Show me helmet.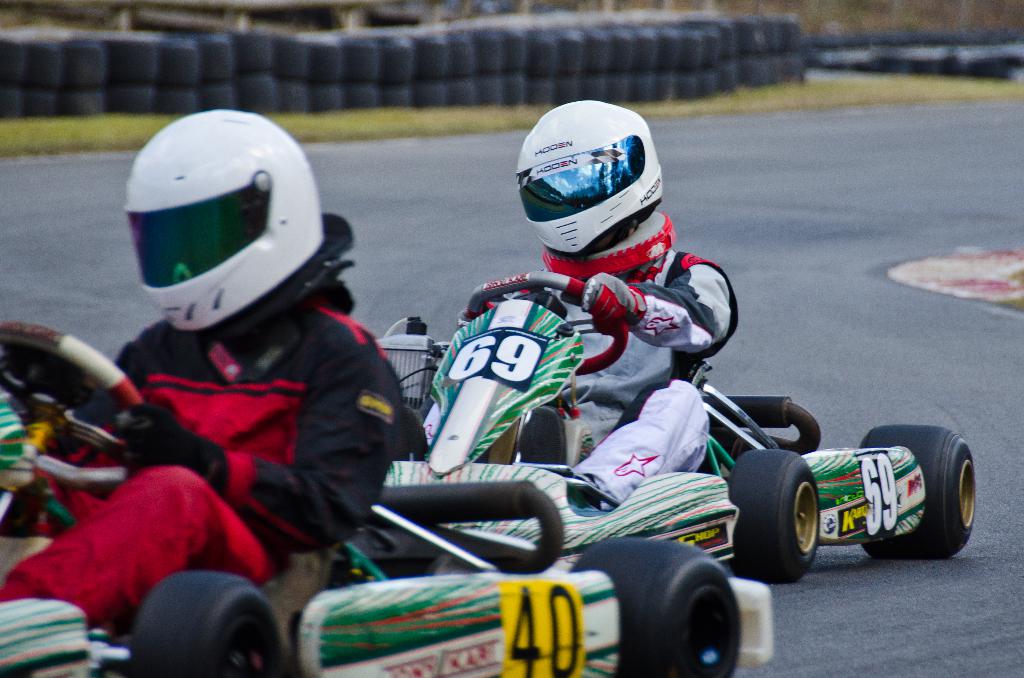
helmet is here: <region>512, 103, 668, 256</region>.
